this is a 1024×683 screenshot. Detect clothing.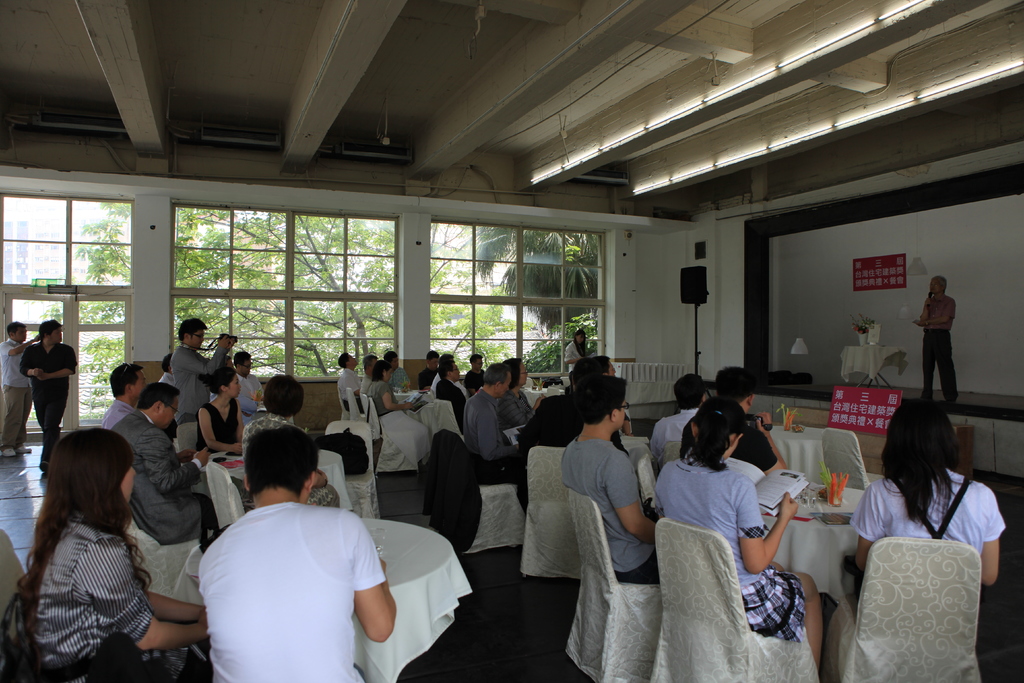
563/338/587/375.
